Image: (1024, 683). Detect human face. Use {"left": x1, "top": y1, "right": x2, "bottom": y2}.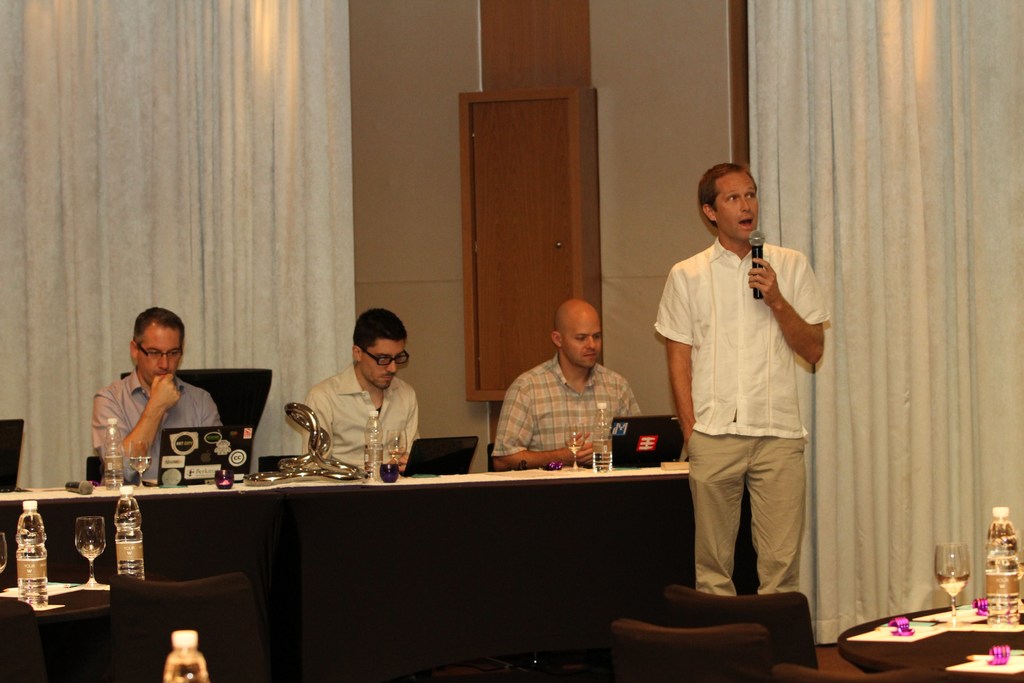
{"left": 136, "top": 327, "right": 184, "bottom": 386}.
